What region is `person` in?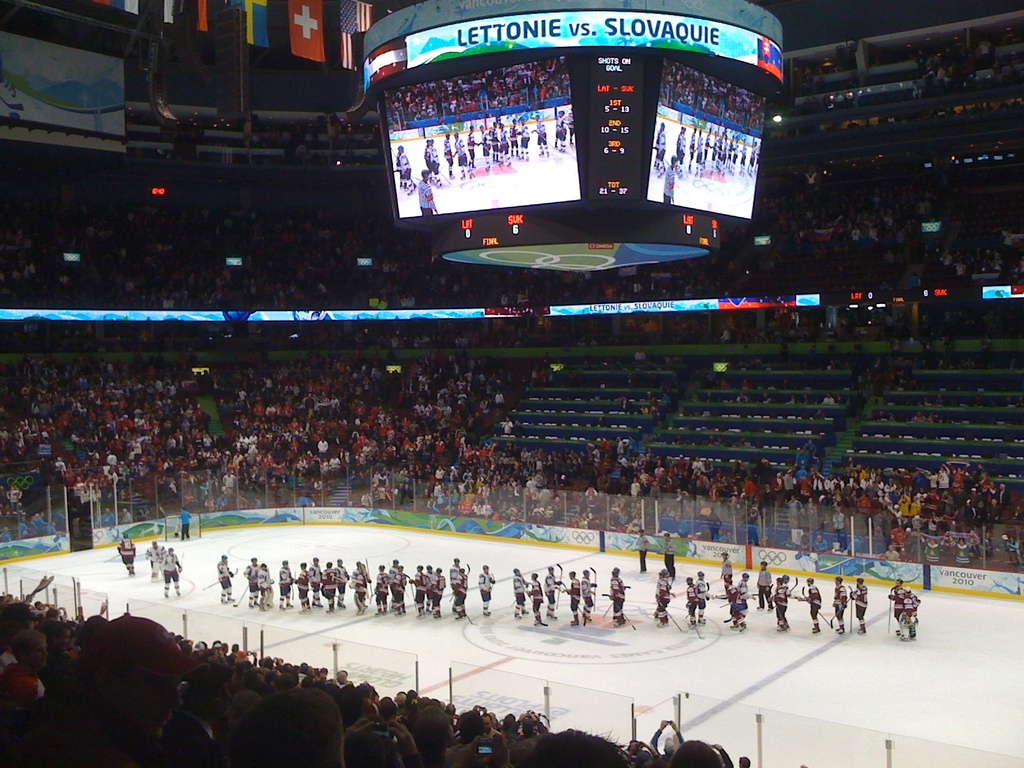
<bbox>161, 545, 185, 596</bbox>.
